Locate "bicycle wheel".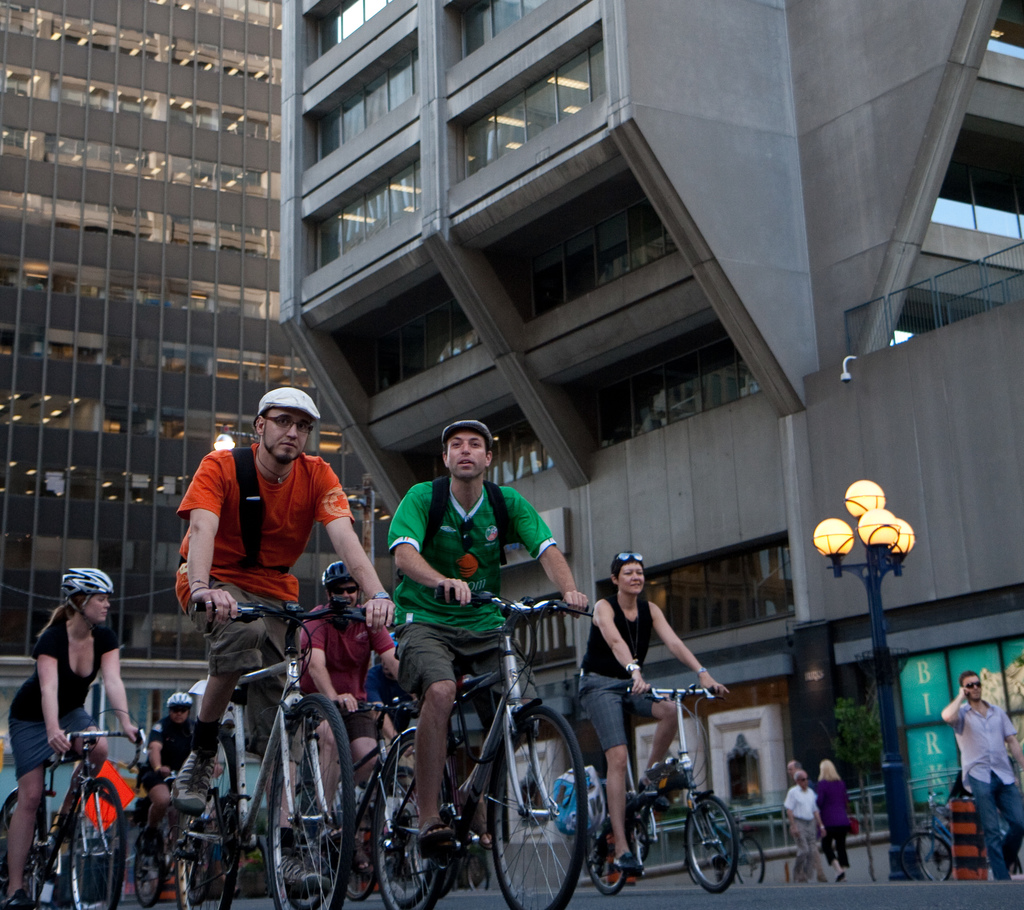
Bounding box: [left=687, top=849, right=698, bottom=882].
